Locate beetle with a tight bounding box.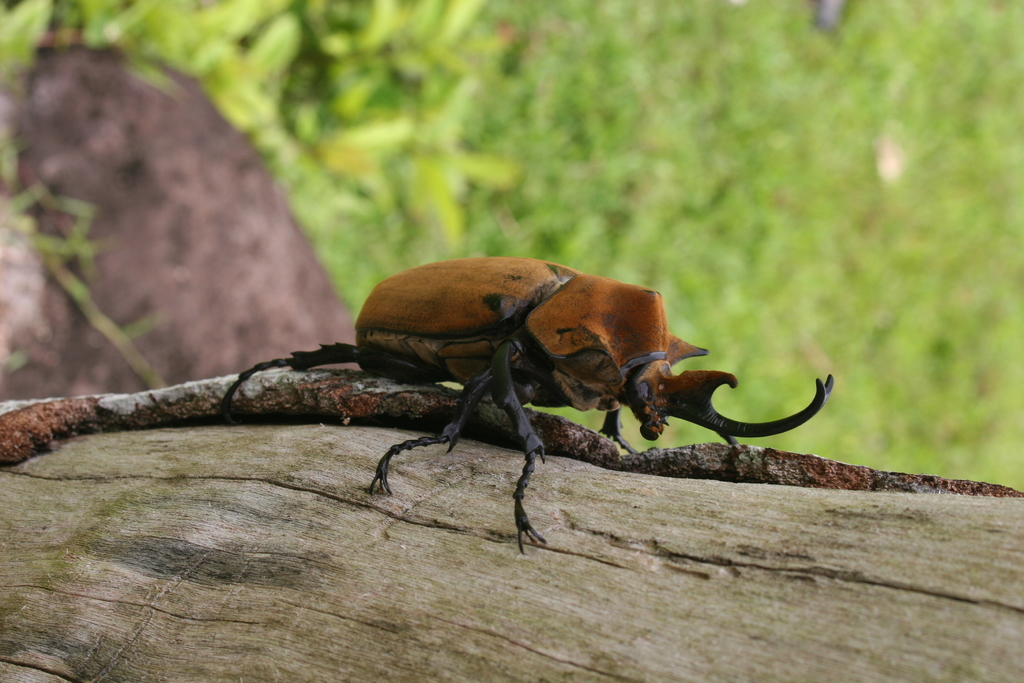
(x1=248, y1=270, x2=856, y2=531).
